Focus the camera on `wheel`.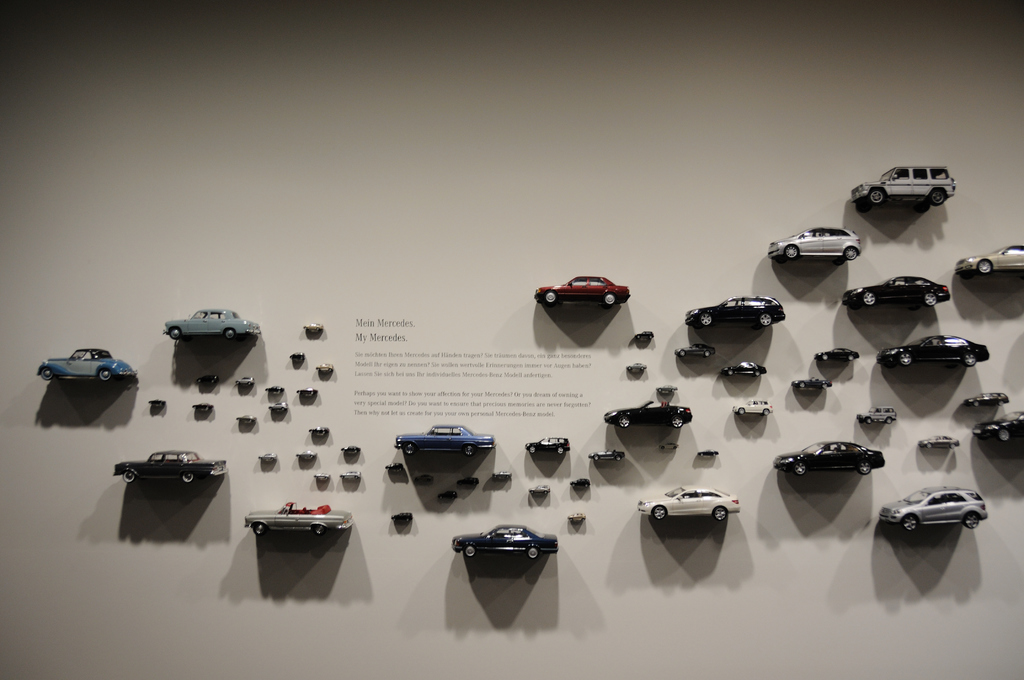
Focus region: l=915, t=204, r=930, b=213.
